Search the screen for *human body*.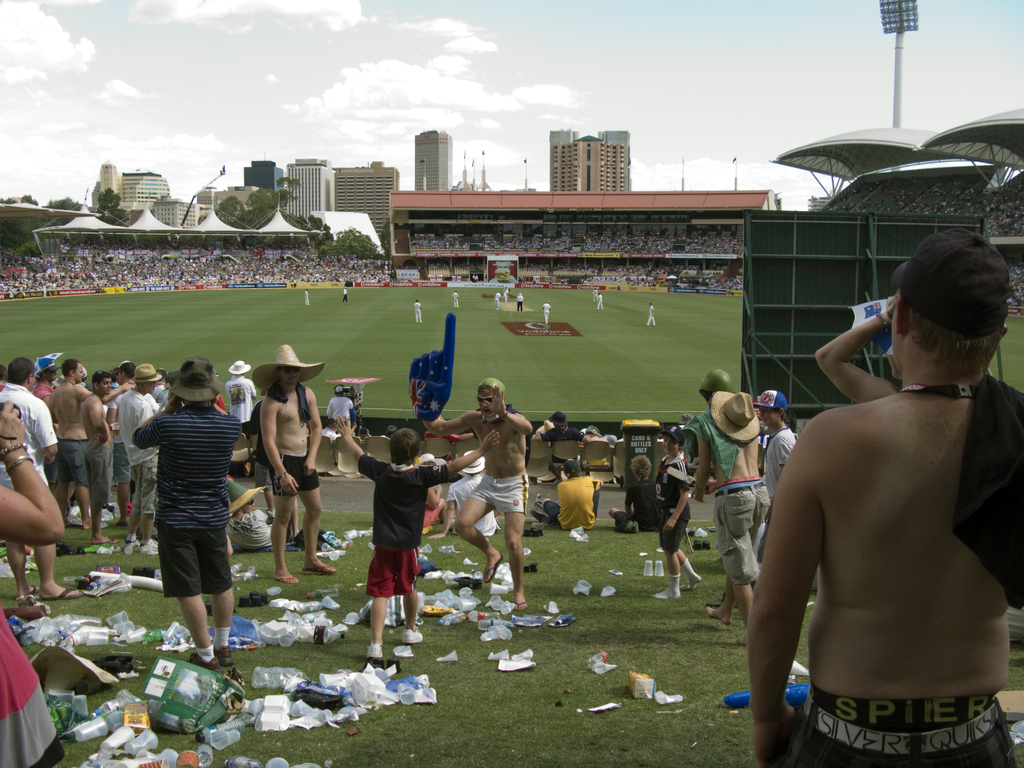
Found at <bbox>226, 378, 257, 474</bbox>.
